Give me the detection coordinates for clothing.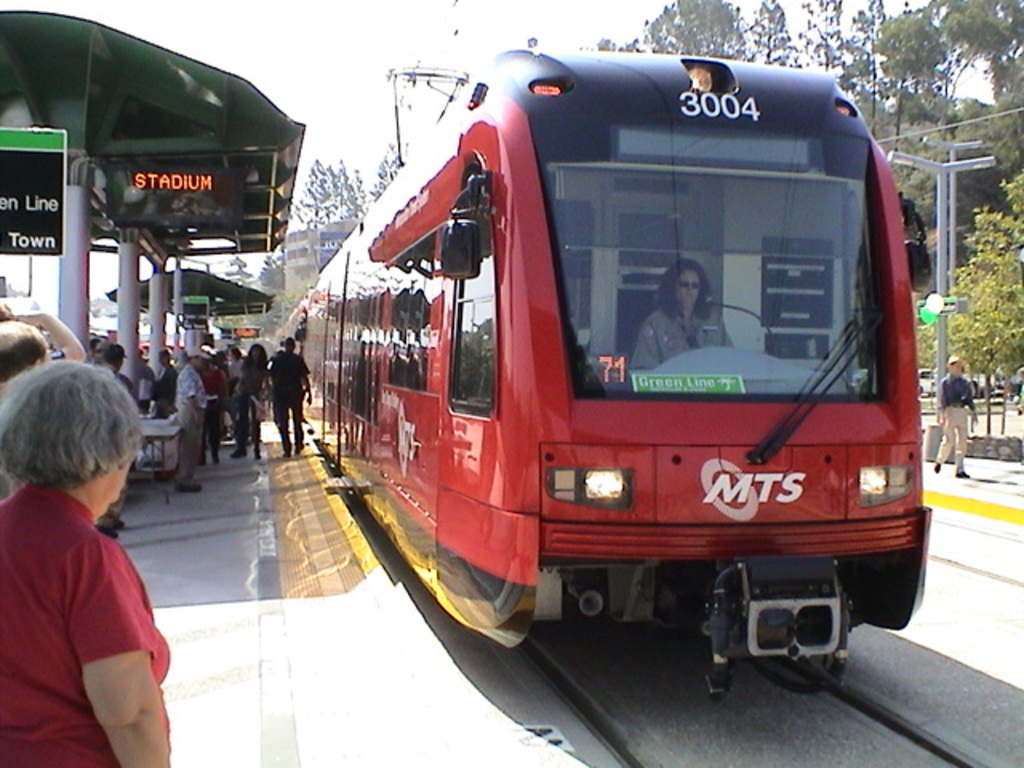
275:347:309:453.
